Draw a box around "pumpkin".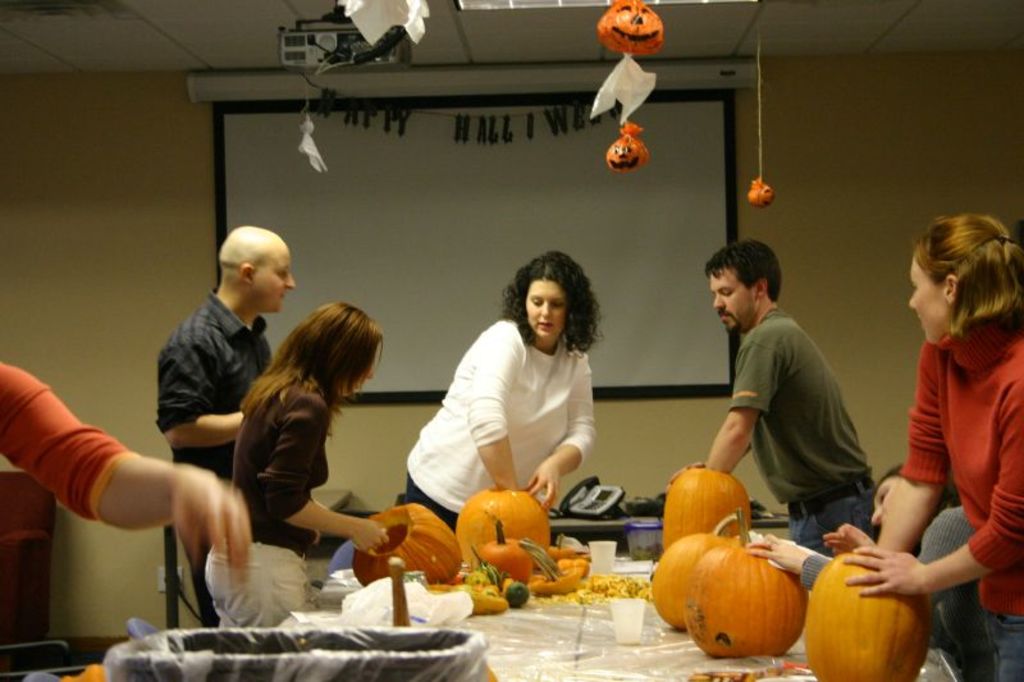
x1=797 y1=546 x2=929 y2=681.
